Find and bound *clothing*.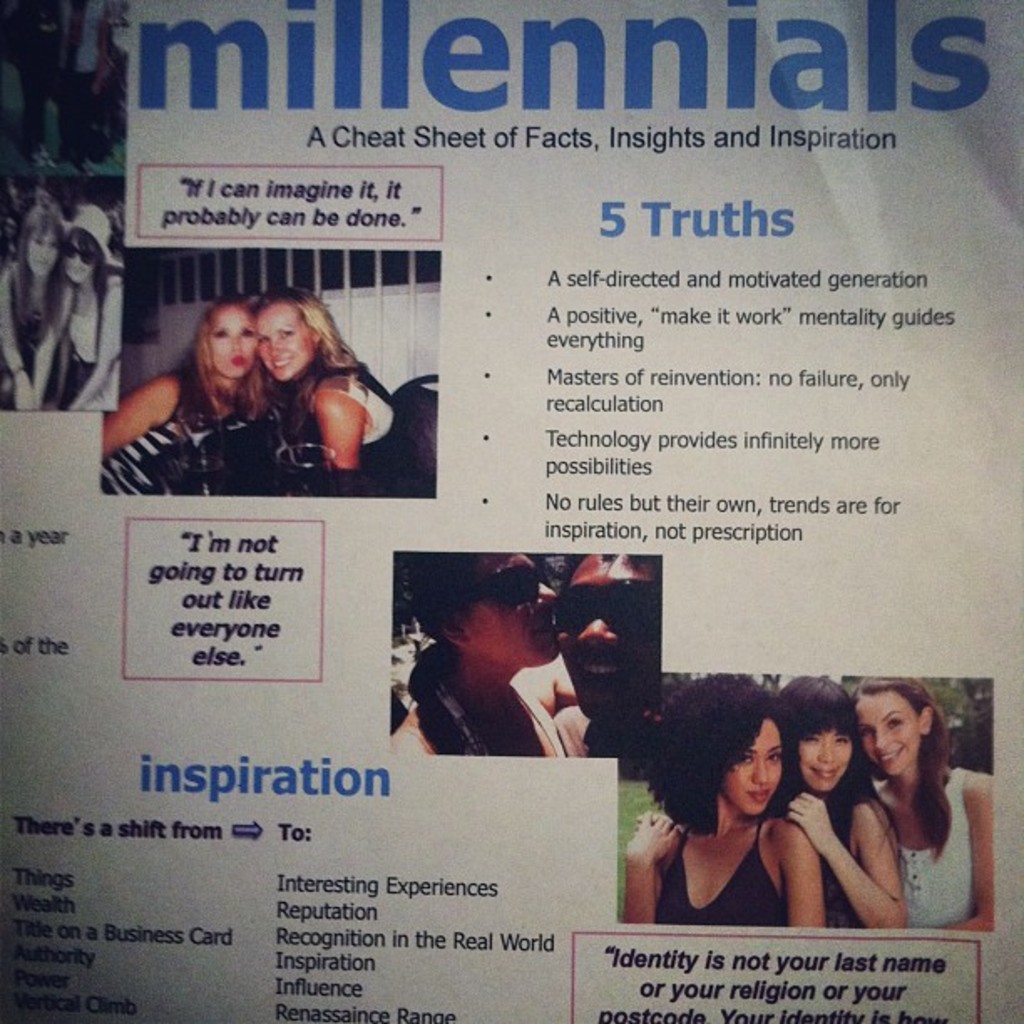
Bound: {"left": 10, "top": 0, "right": 52, "bottom": 147}.
